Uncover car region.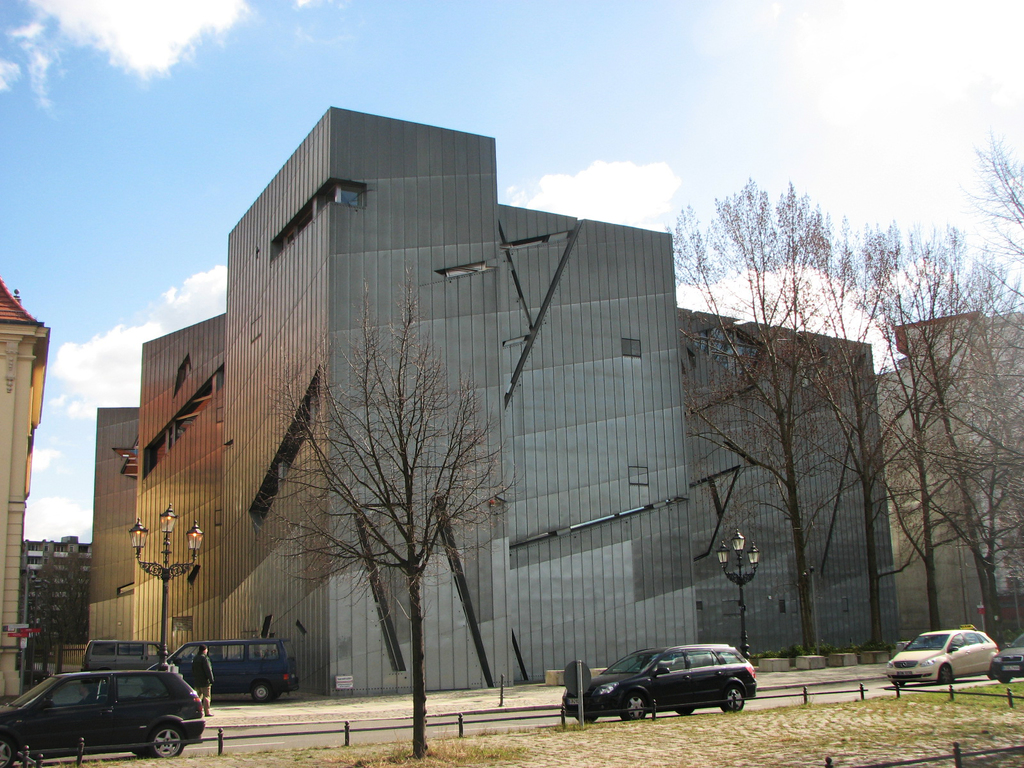
Uncovered: 883:625:998:685.
